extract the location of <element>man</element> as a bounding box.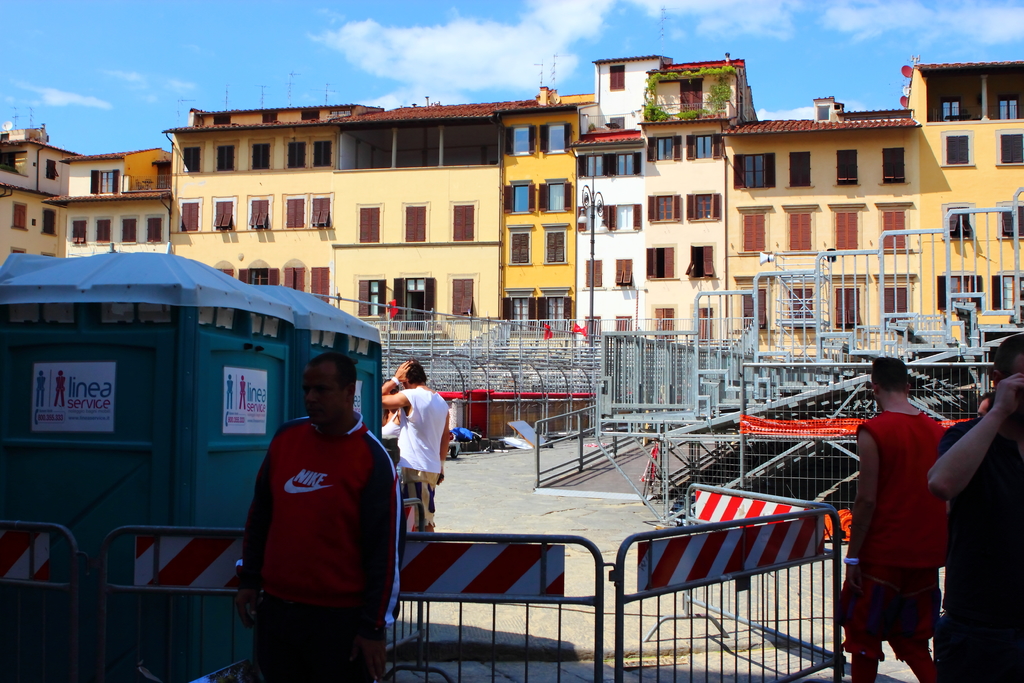
pyautogui.locateOnScreen(232, 355, 404, 682).
